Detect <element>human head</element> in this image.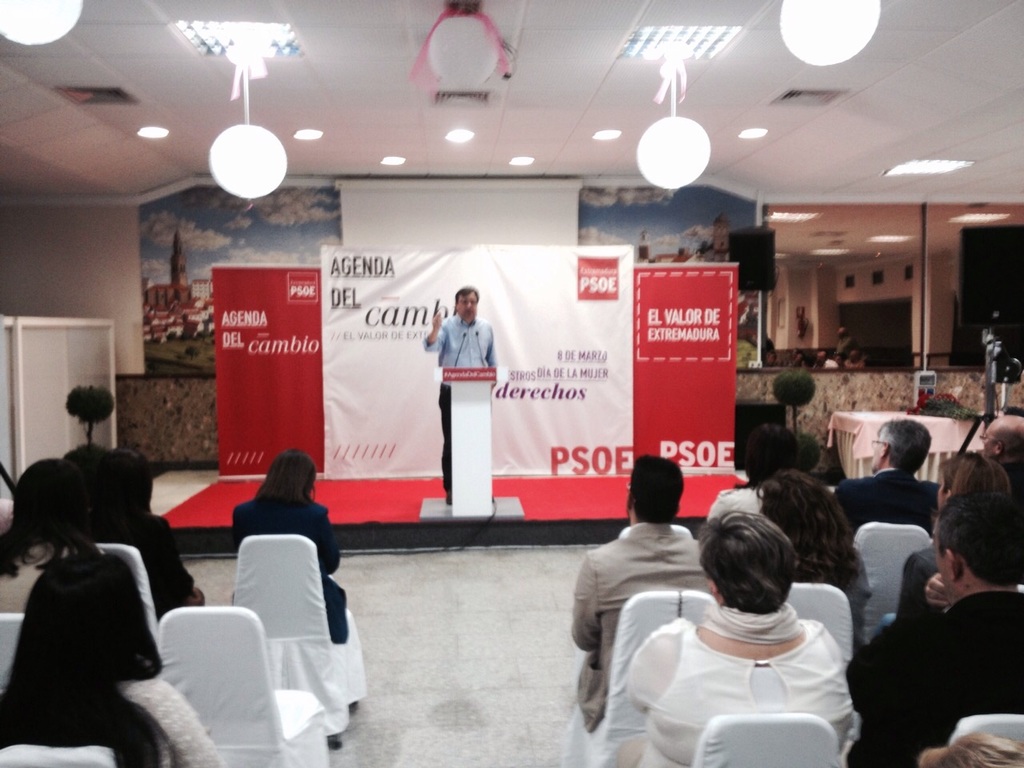
Detection: locate(259, 447, 318, 497).
